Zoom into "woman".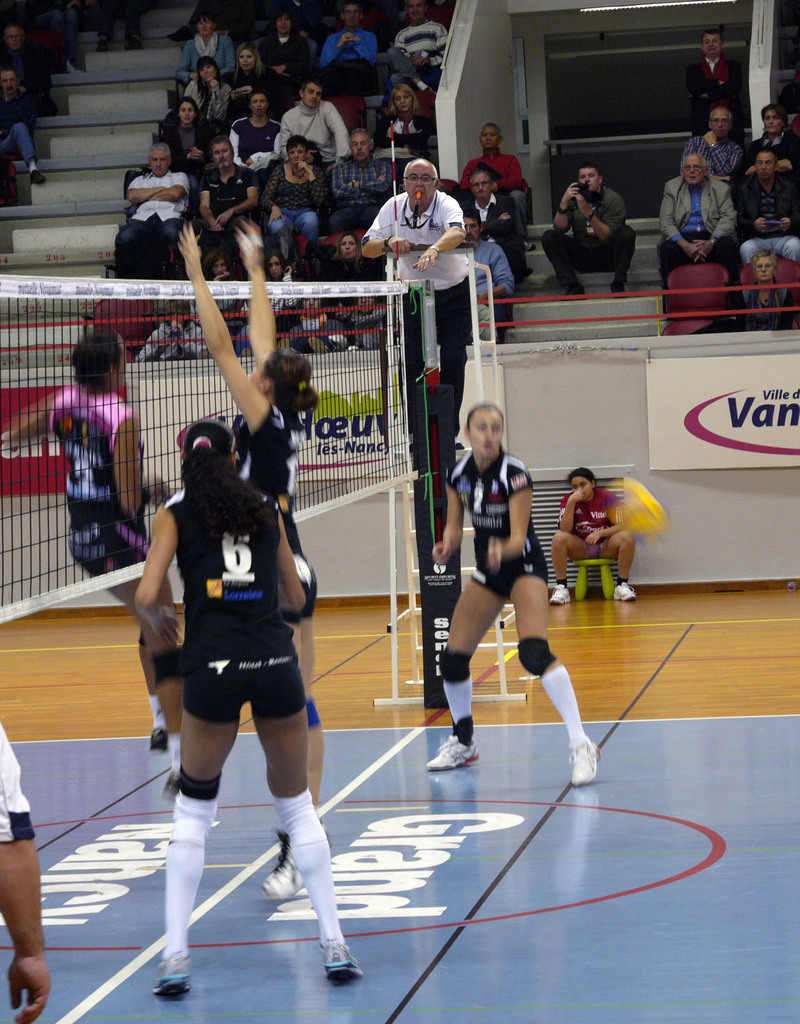
Zoom target: 205 244 234 286.
